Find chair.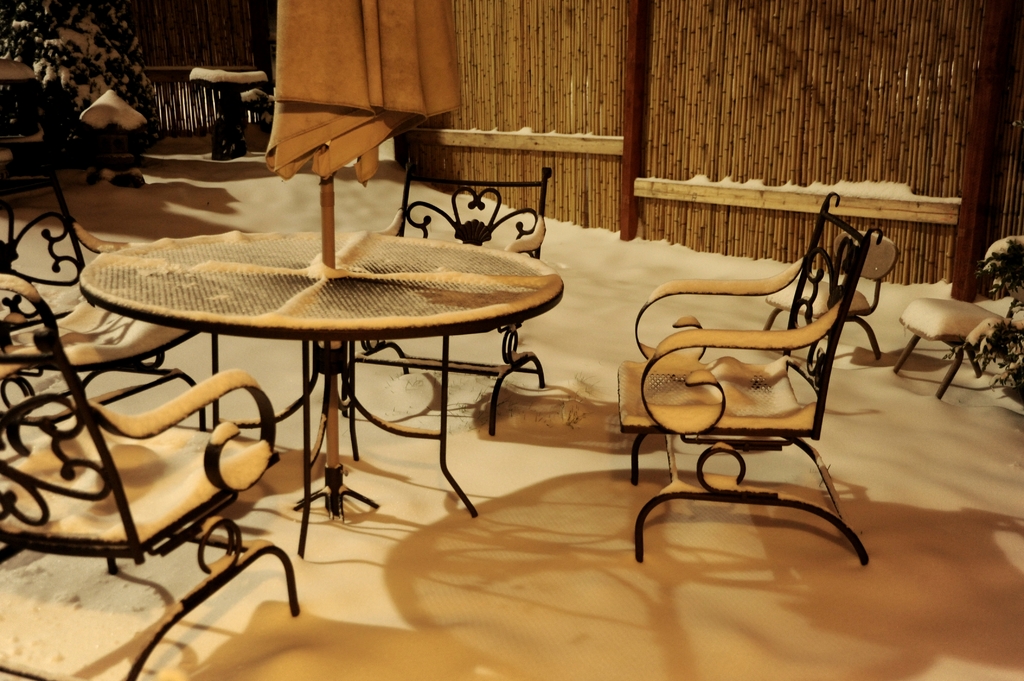
0:268:301:680.
